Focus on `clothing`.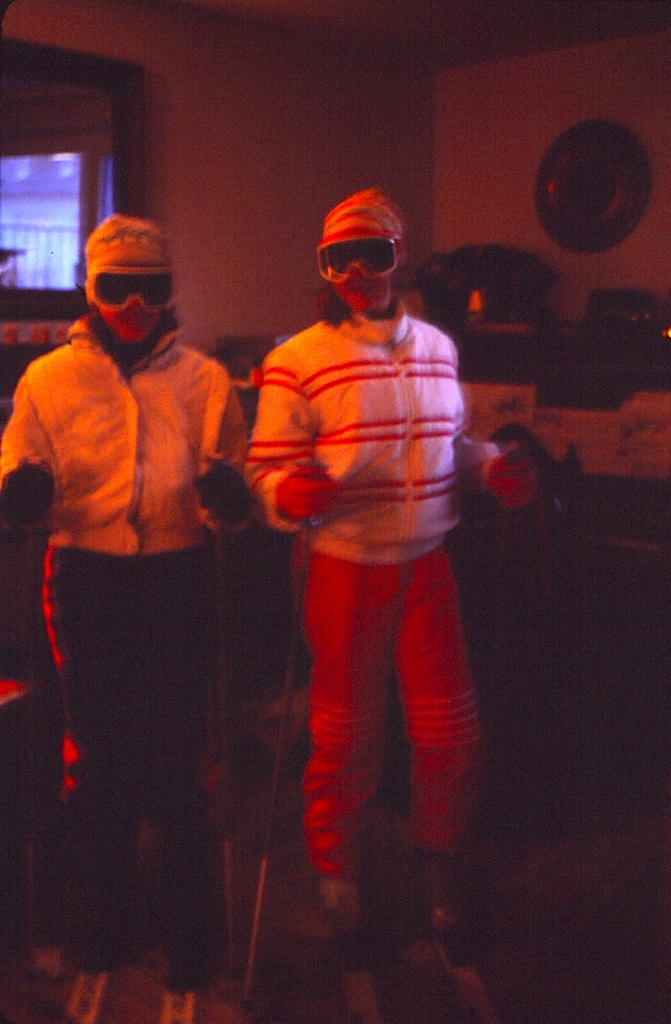
Focused at box(247, 291, 480, 922).
